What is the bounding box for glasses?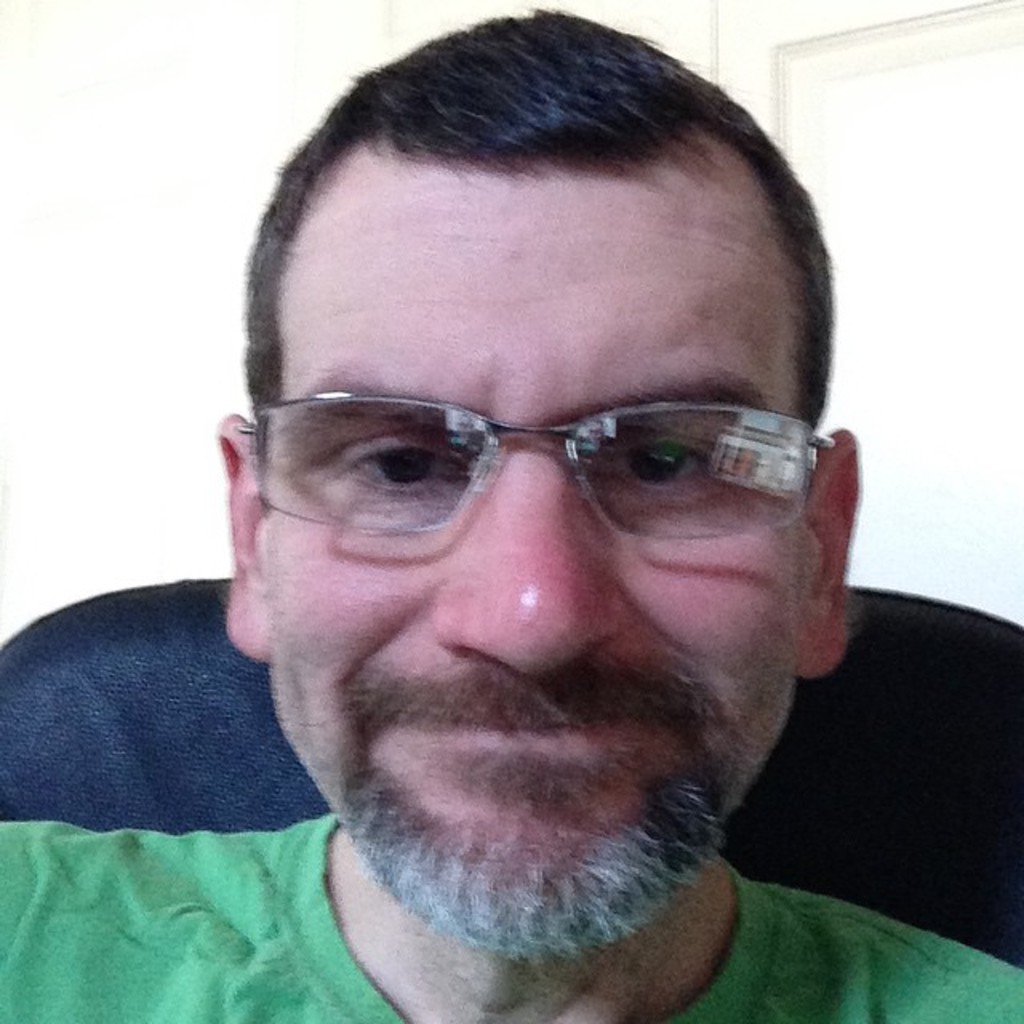
<box>251,390,840,541</box>.
